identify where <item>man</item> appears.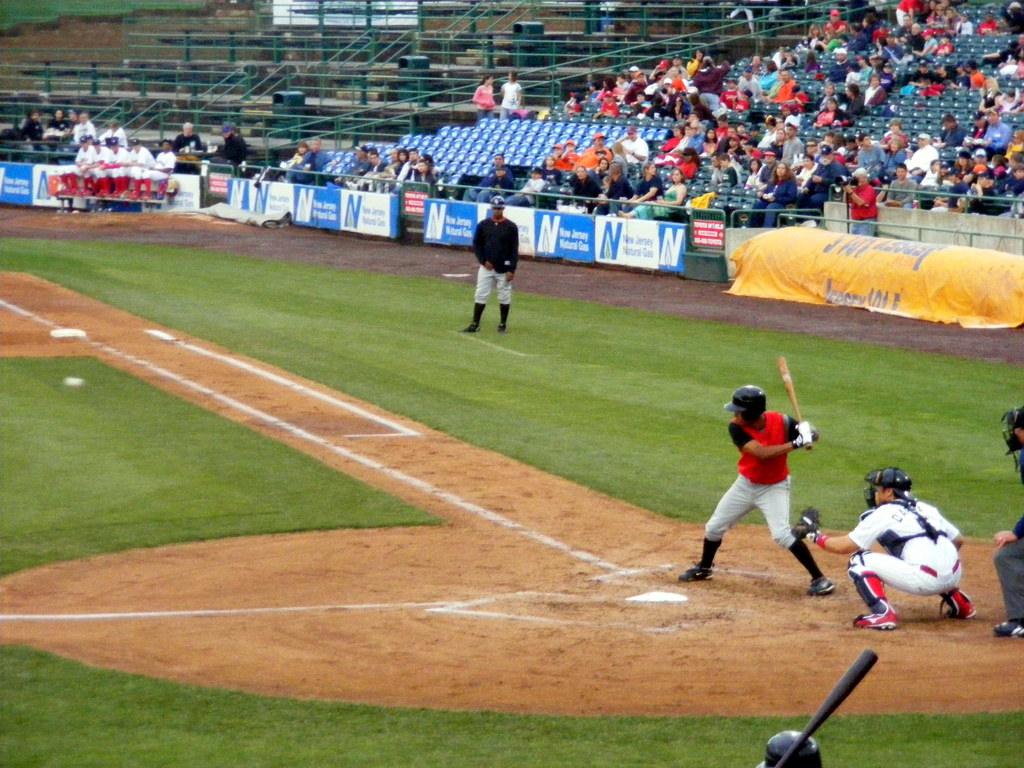
Appears at left=994, top=408, right=1023, bottom=638.
